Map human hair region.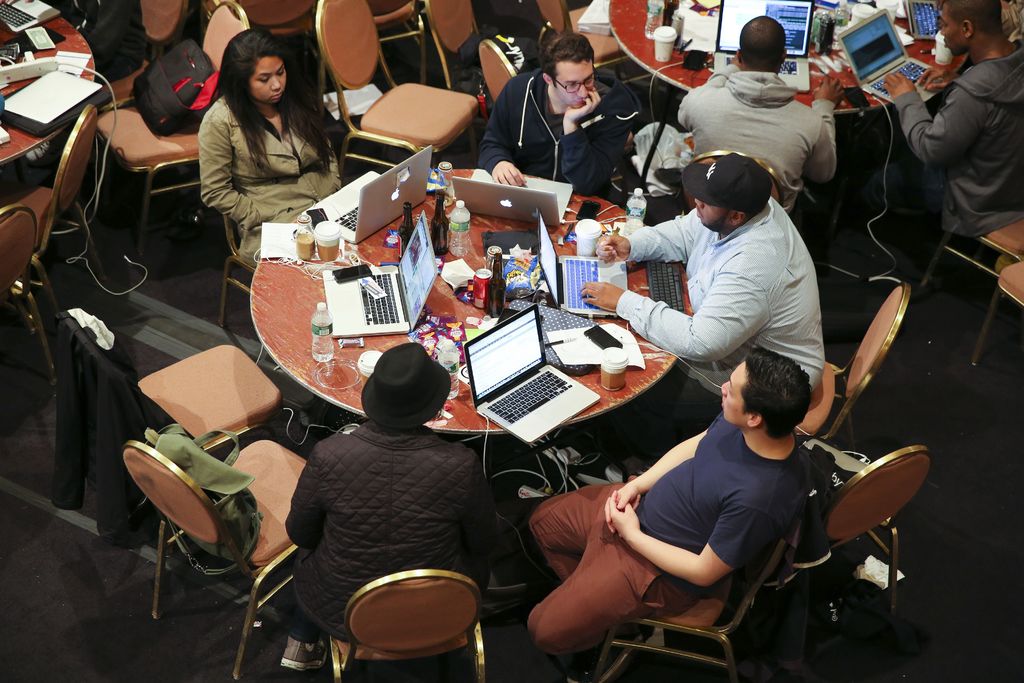
Mapped to (942,0,1002,35).
